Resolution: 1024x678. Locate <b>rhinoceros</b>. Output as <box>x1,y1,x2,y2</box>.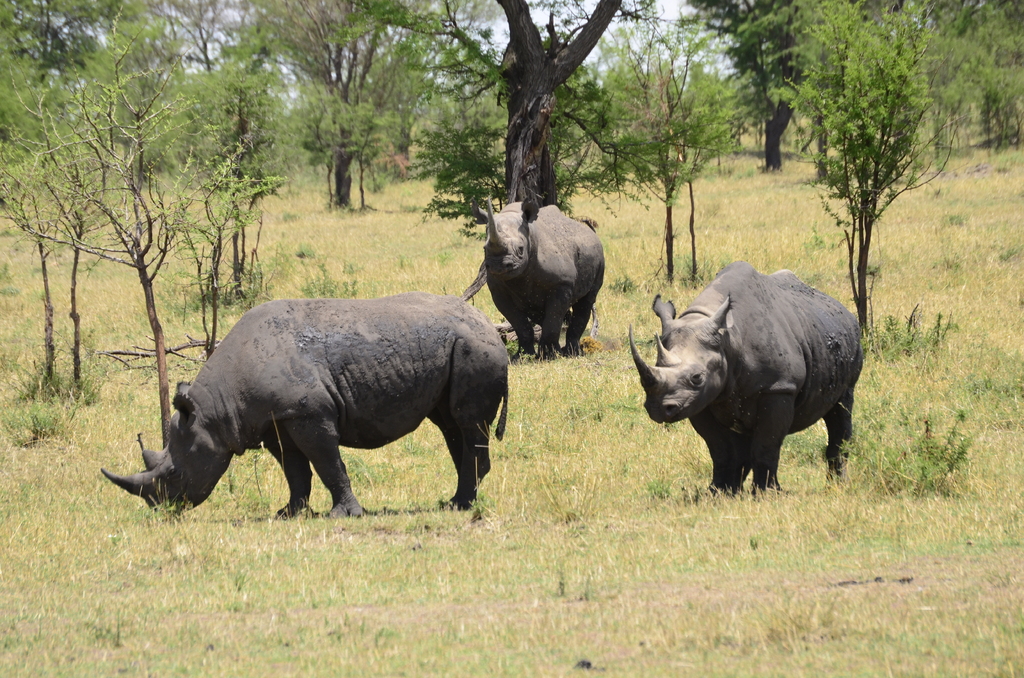
<box>483,190,609,365</box>.
